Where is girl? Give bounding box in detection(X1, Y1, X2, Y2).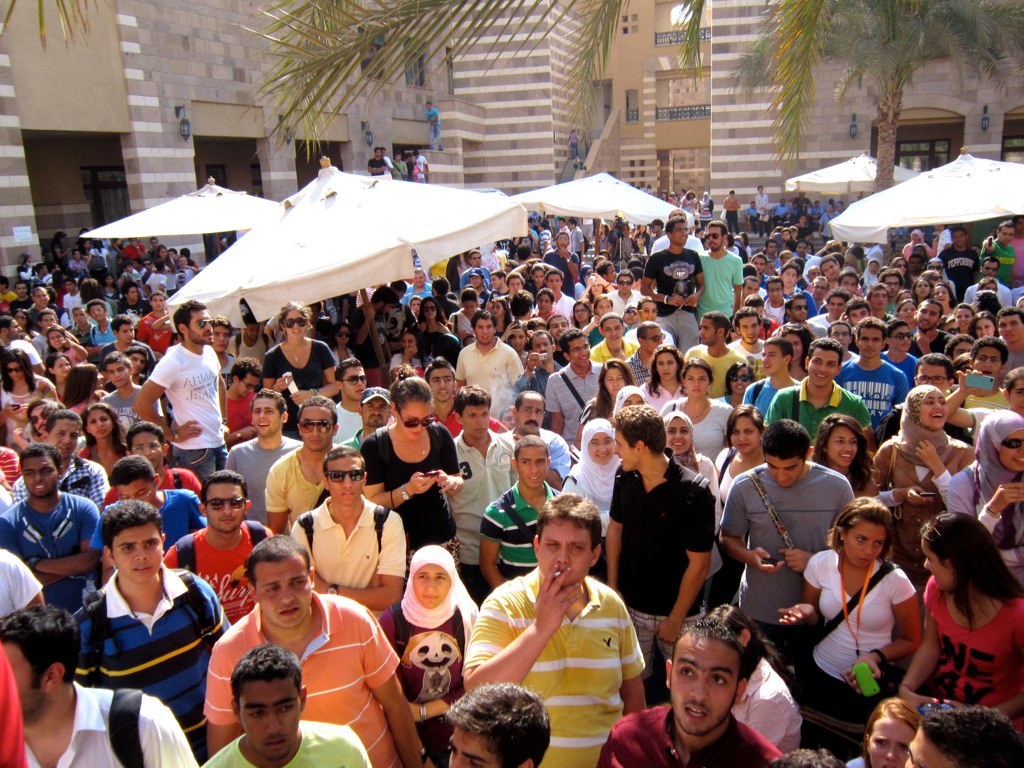
detection(772, 494, 925, 755).
